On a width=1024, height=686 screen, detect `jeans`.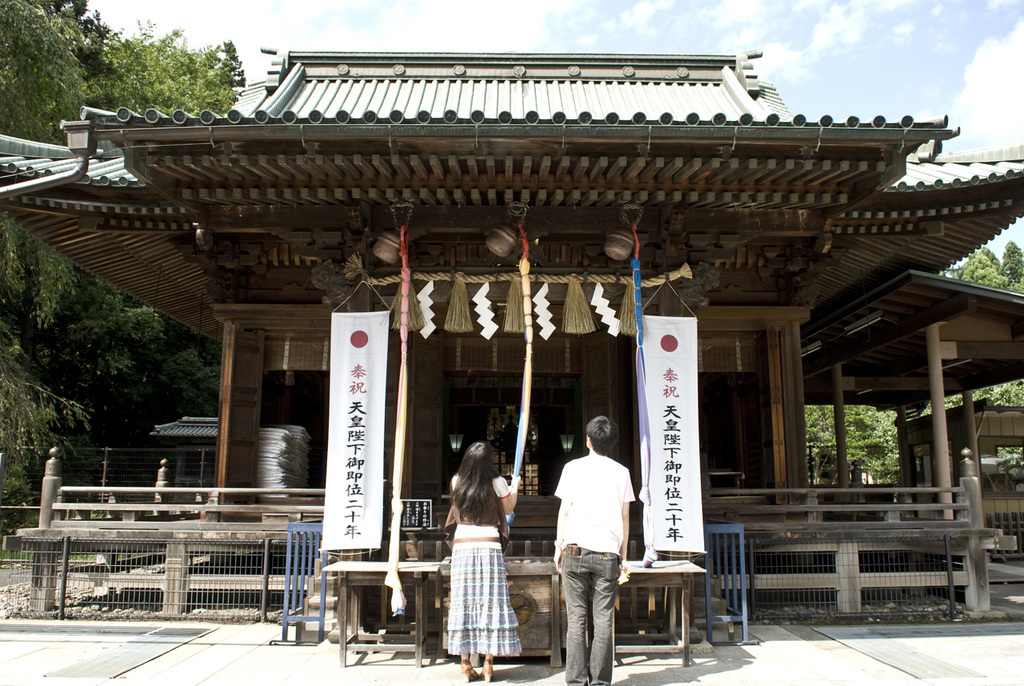
[552,545,634,679].
